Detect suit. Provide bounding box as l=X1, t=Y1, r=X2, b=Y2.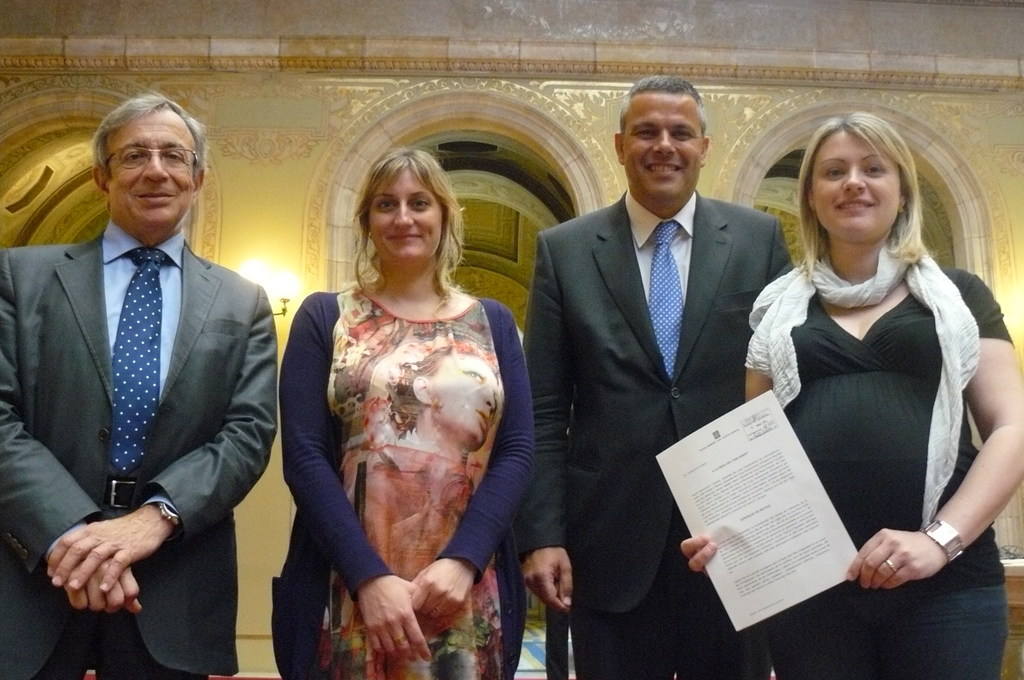
l=0, t=211, r=280, b=679.
